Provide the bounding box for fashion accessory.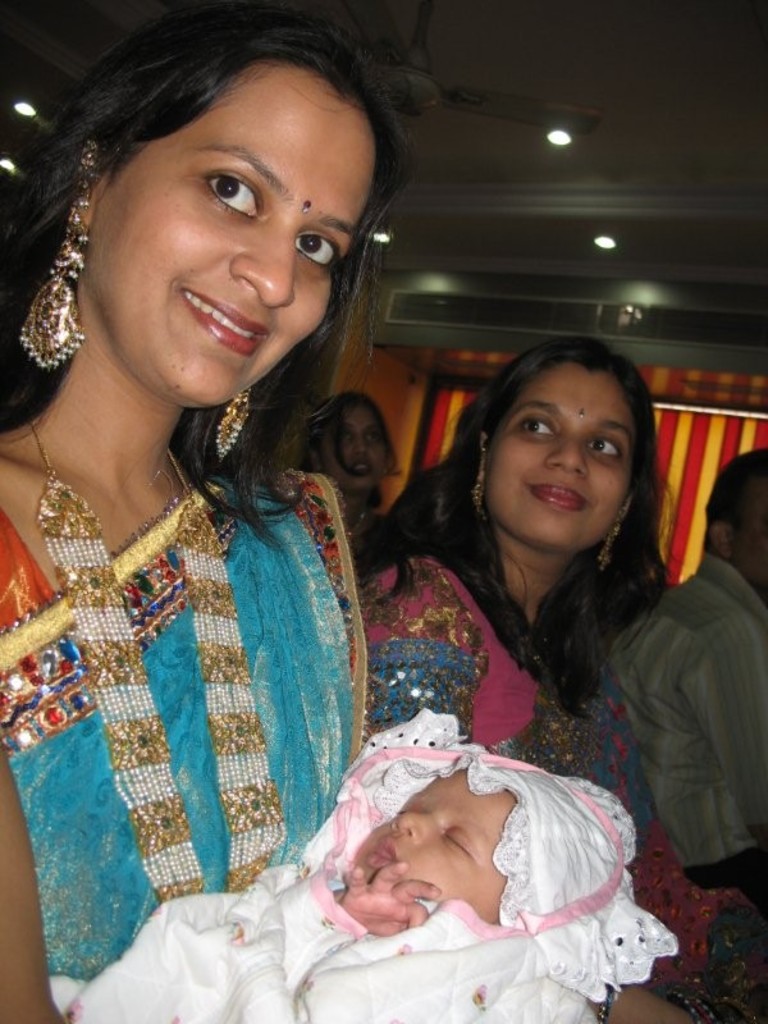
[x1=216, y1=385, x2=253, y2=466].
